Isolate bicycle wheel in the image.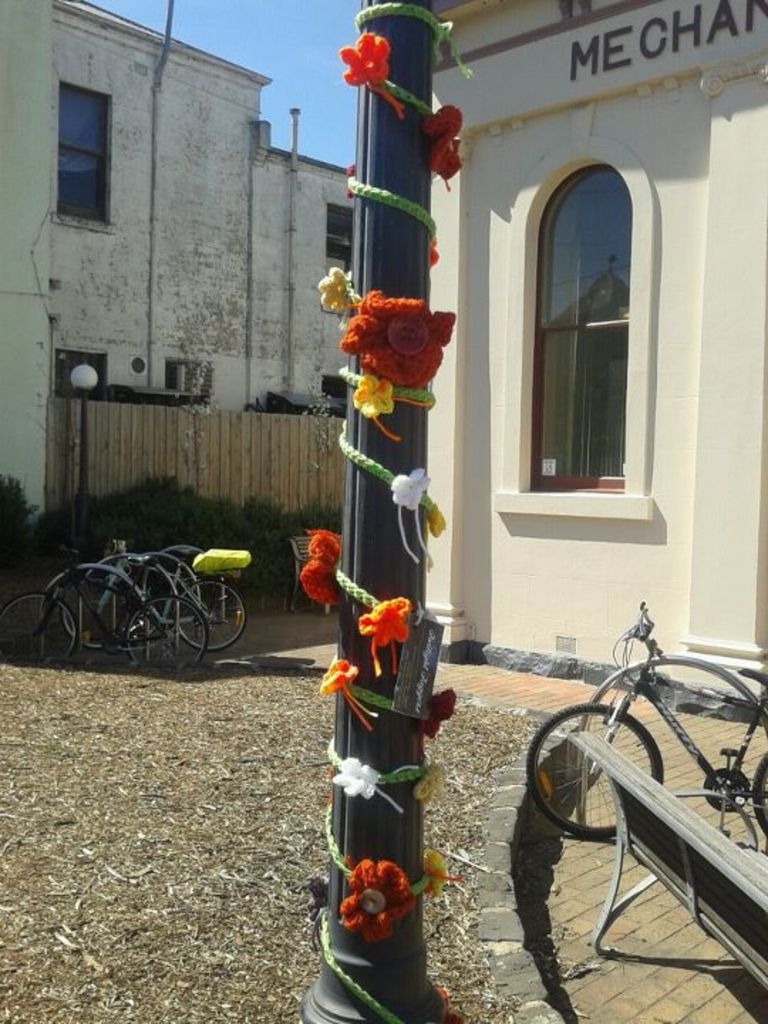
Isolated region: [x1=526, y1=707, x2=670, y2=842].
